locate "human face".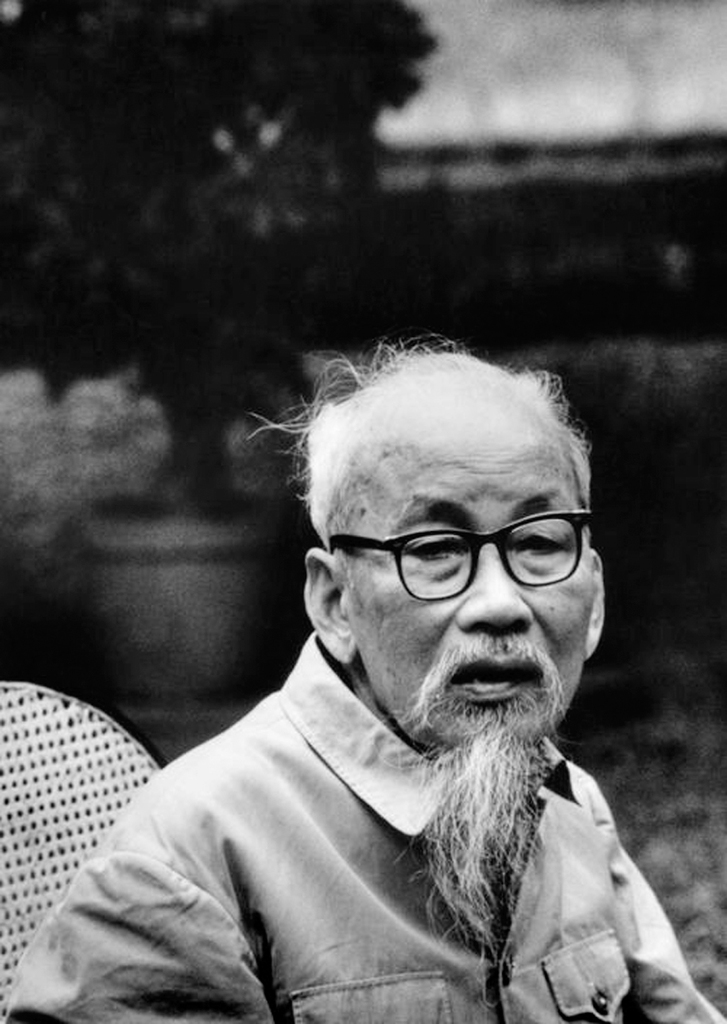
Bounding box: l=338, t=382, r=595, b=749.
